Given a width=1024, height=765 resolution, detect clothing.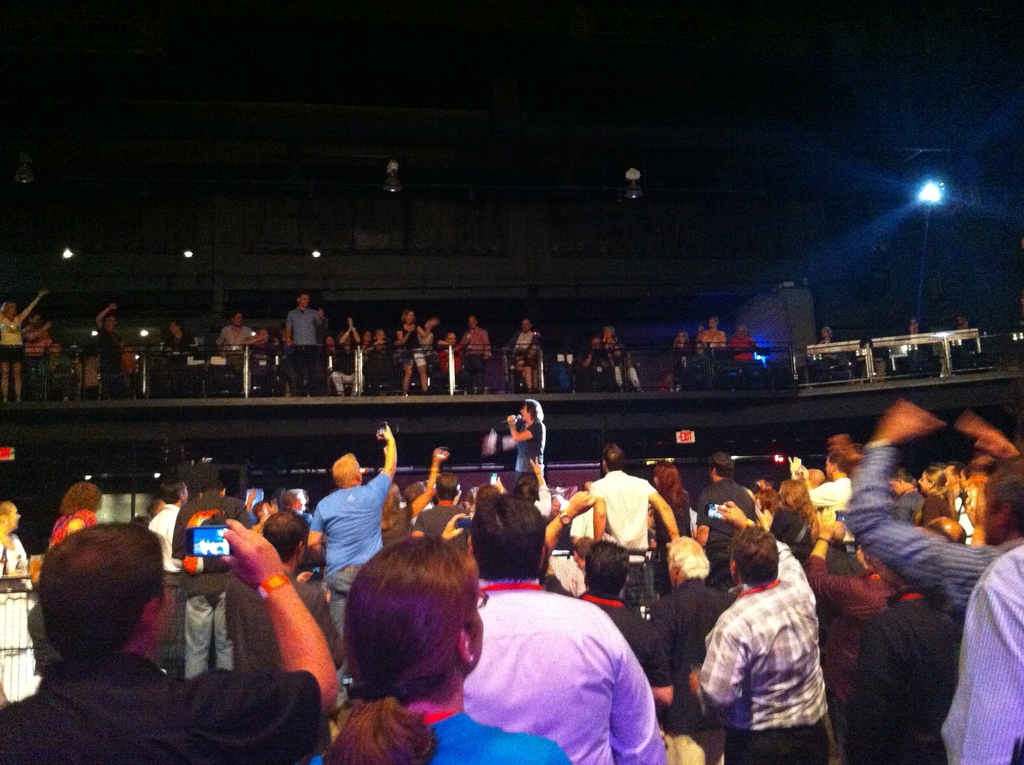
[left=0, top=533, right=33, bottom=575].
